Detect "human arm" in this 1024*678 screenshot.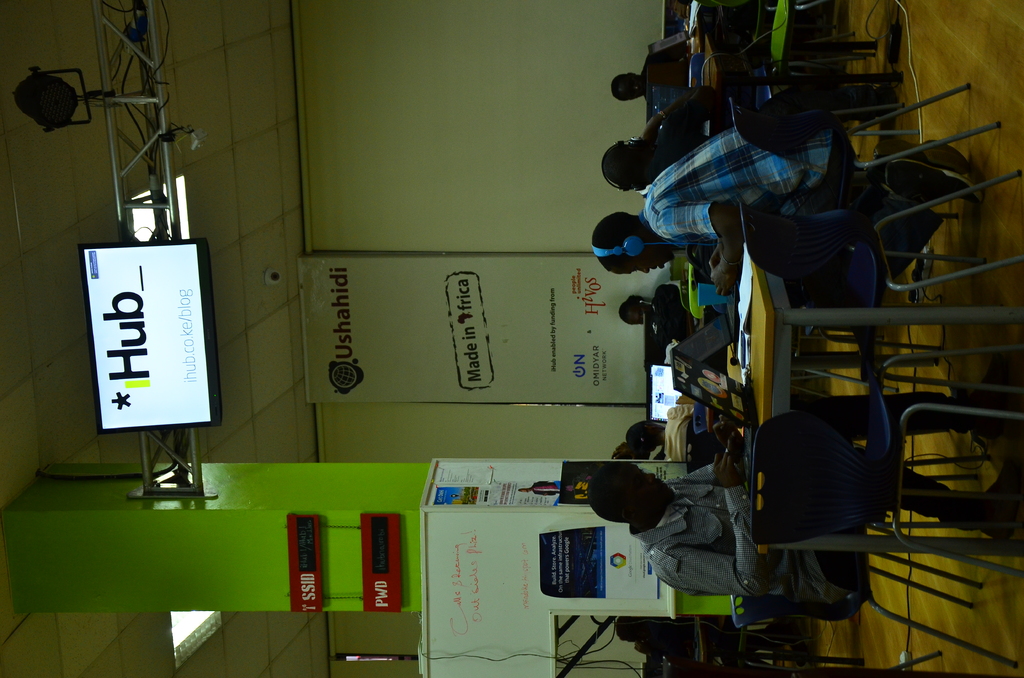
Detection: (left=660, top=447, right=763, bottom=611).
